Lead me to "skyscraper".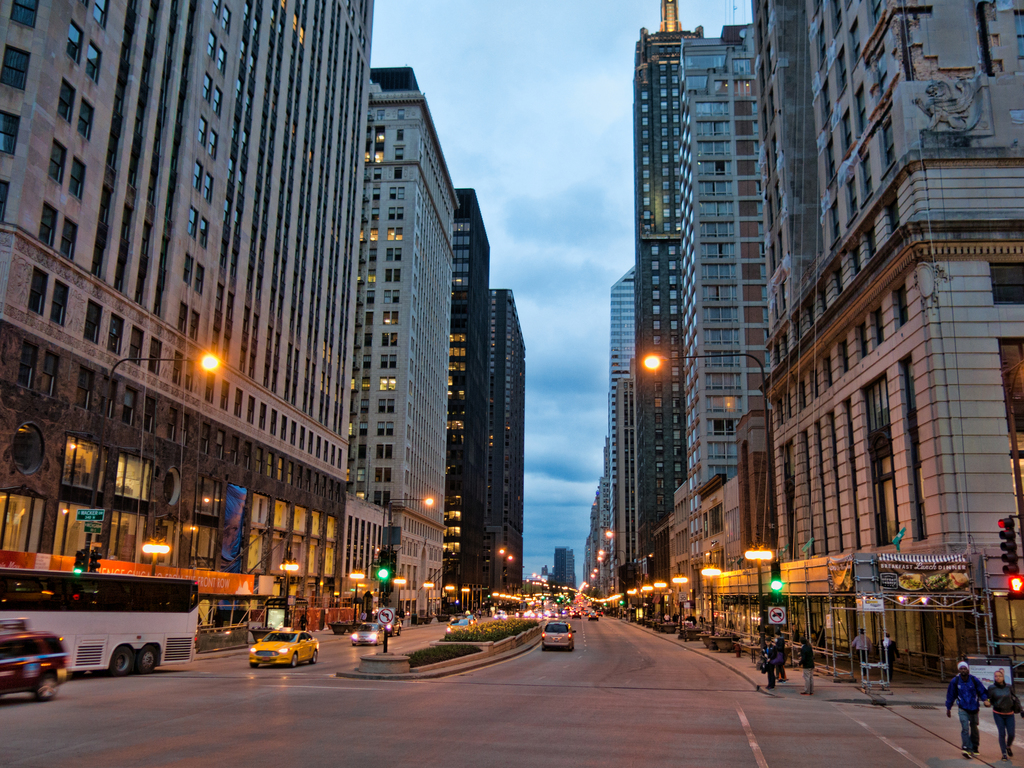
Lead to bbox(632, 0, 703, 602).
